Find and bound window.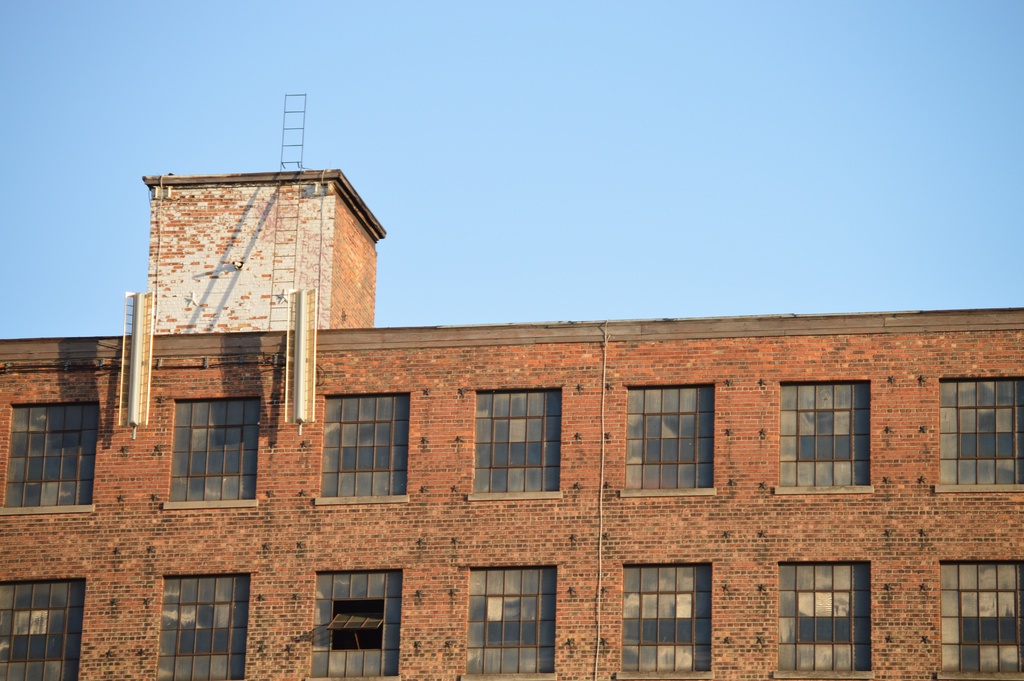
Bound: box=[159, 398, 259, 508].
